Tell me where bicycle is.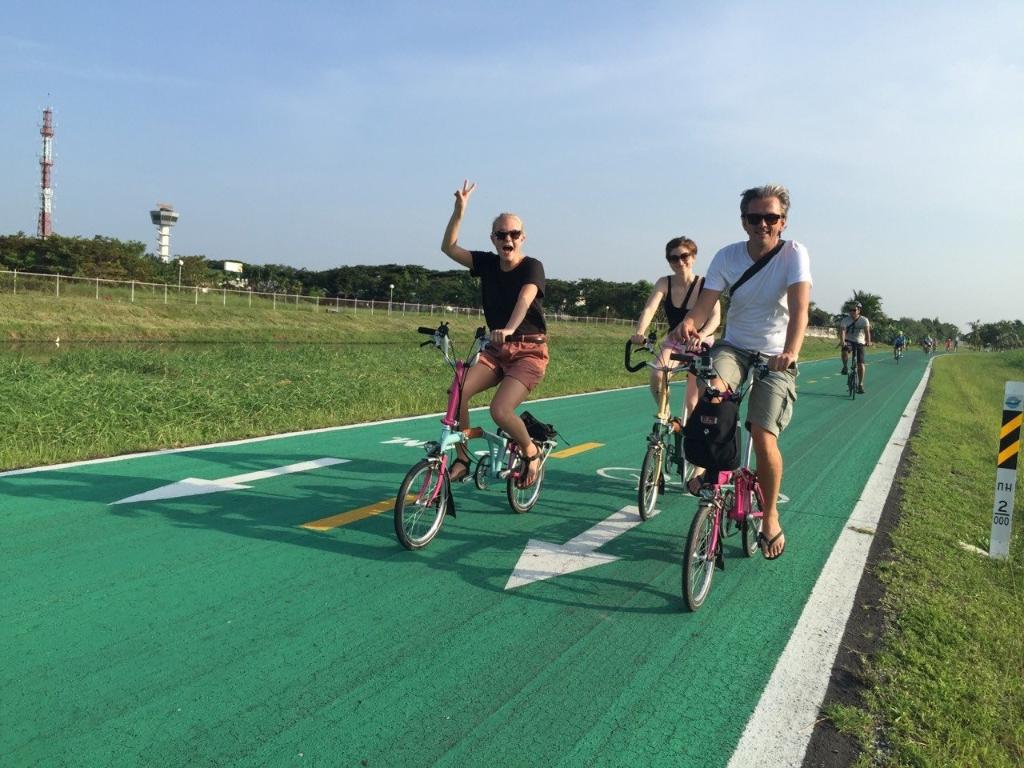
bicycle is at [x1=836, y1=342, x2=874, y2=397].
